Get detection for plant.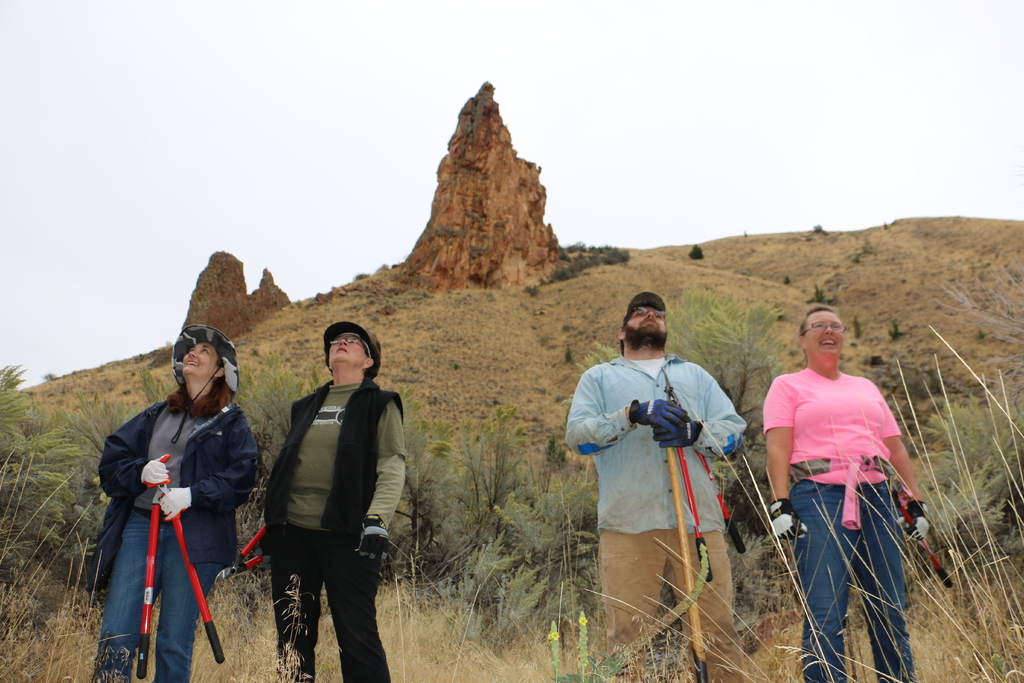
Detection: 0, 579, 99, 682.
